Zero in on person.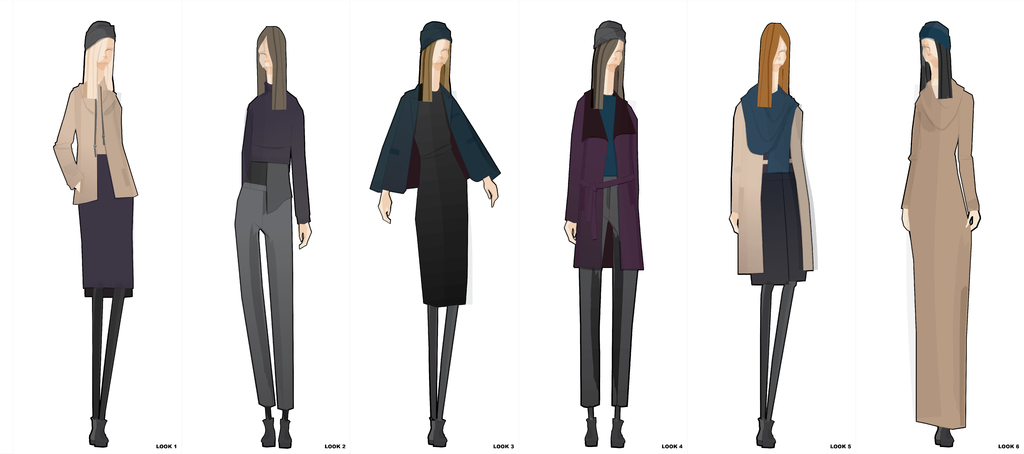
Zeroed in: bbox(366, 22, 503, 446).
